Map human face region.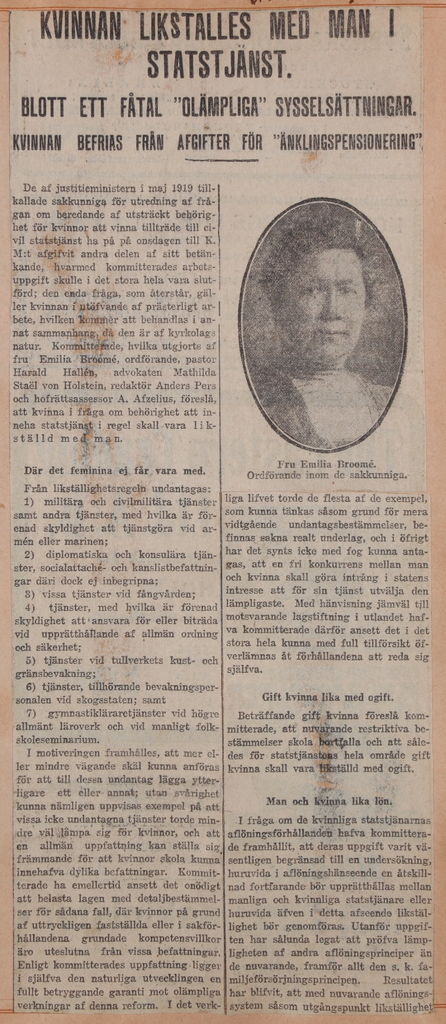
Mapped to 285 251 369 358.
